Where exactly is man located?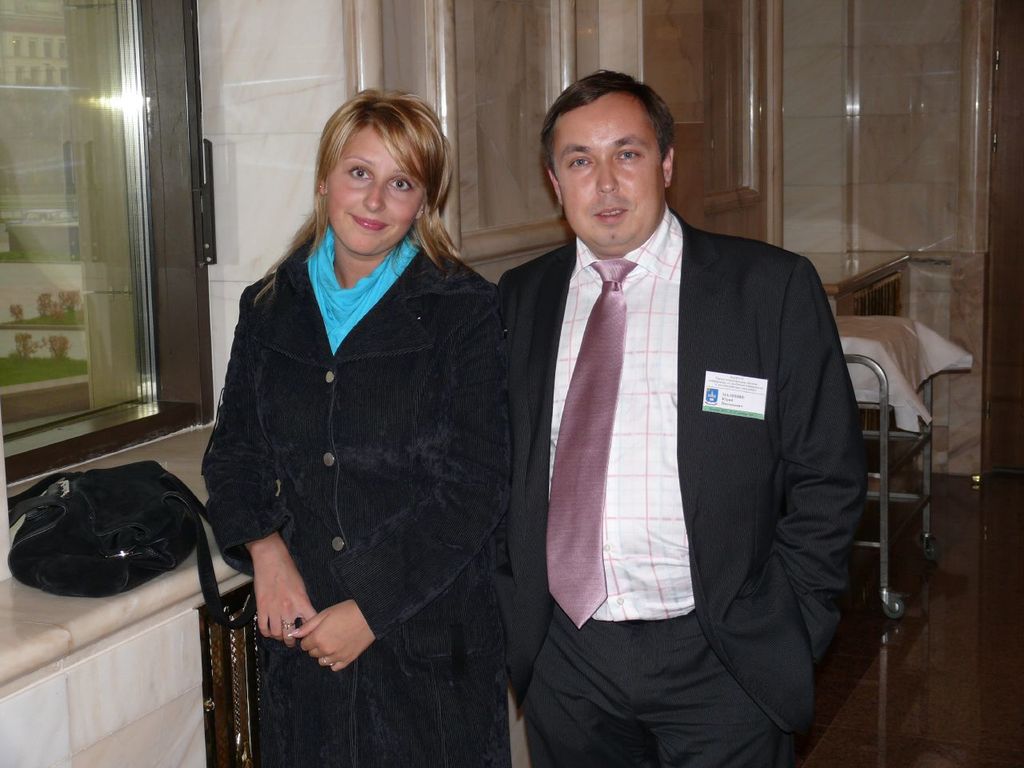
Its bounding box is {"x1": 461, "y1": 62, "x2": 874, "y2": 767}.
